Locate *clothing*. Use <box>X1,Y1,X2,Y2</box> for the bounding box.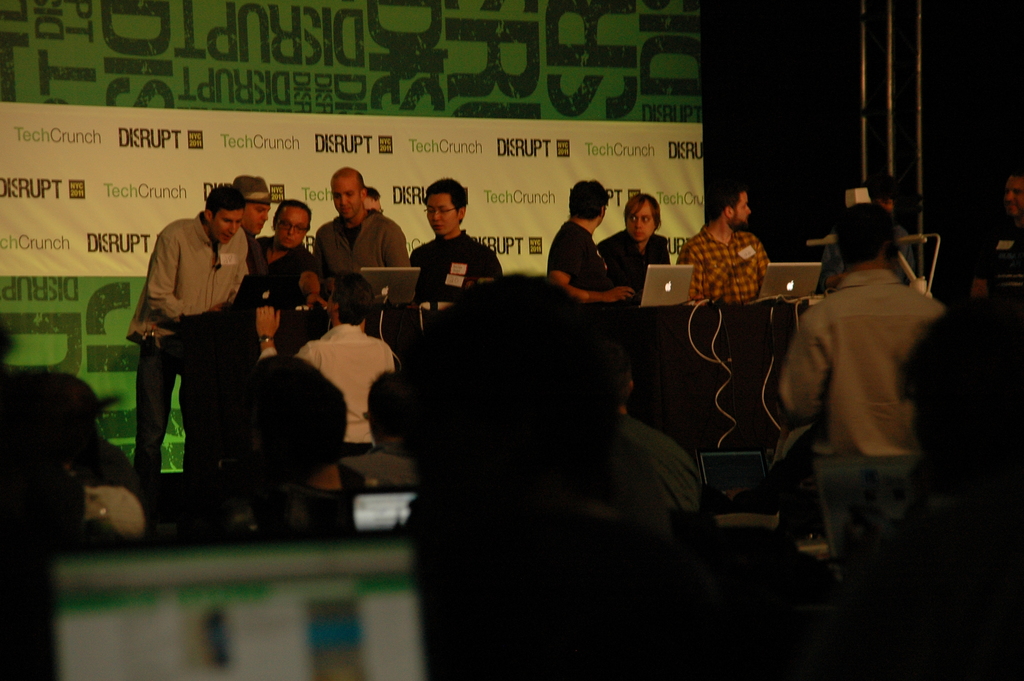
<box>675,222,772,308</box>.
